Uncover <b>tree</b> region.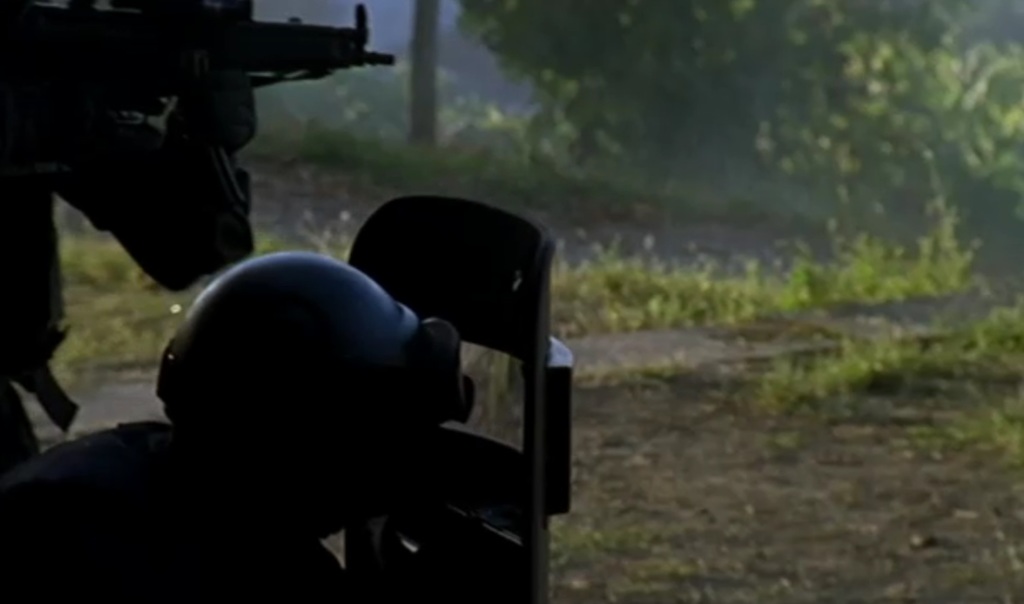
Uncovered: rect(408, 0, 440, 144).
